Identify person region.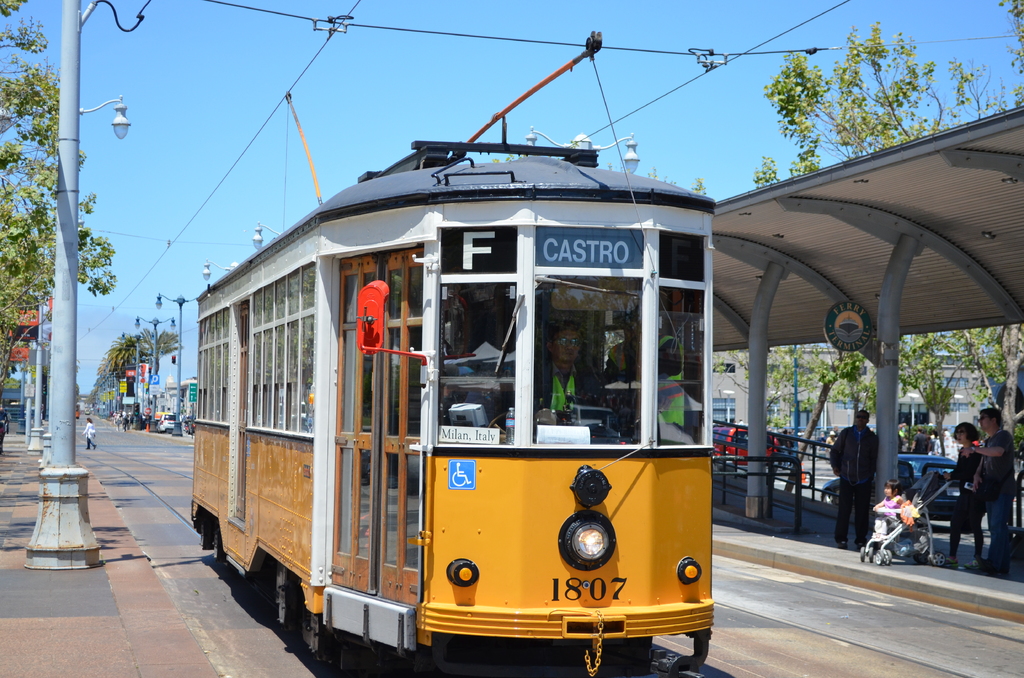
Region: Rect(875, 478, 909, 518).
